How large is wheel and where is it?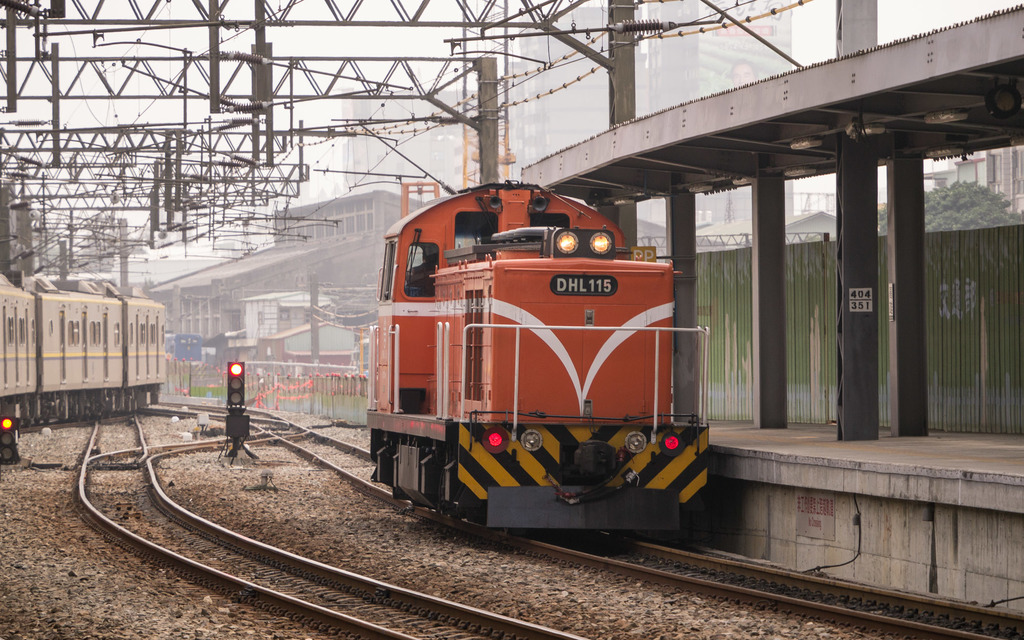
Bounding box: 73:405:83:421.
